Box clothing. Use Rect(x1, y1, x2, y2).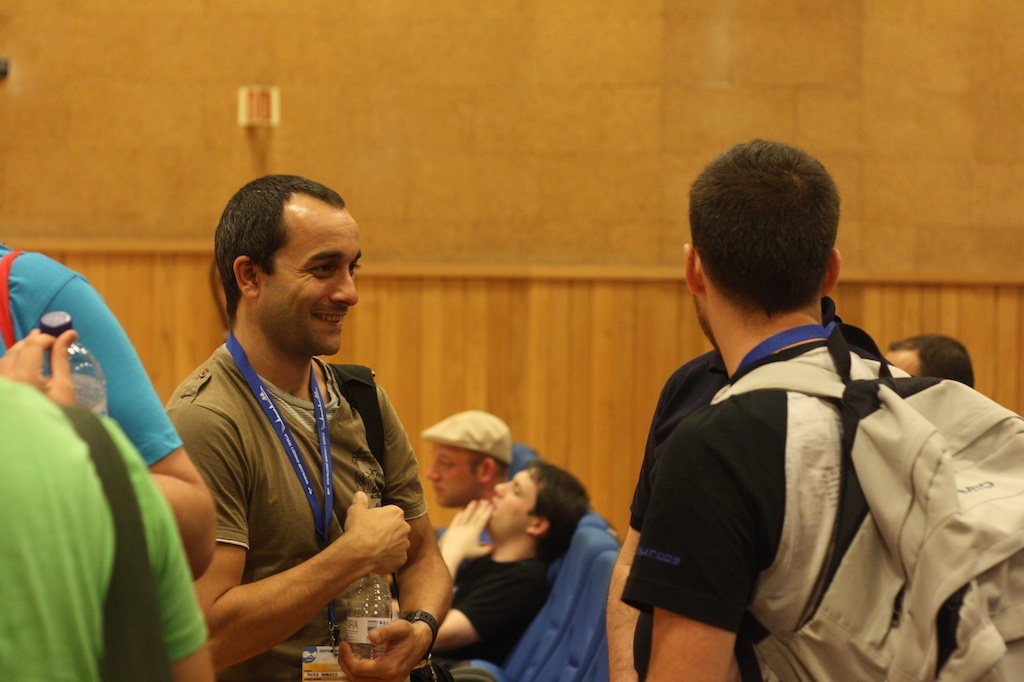
Rect(619, 336, 892, 681).
